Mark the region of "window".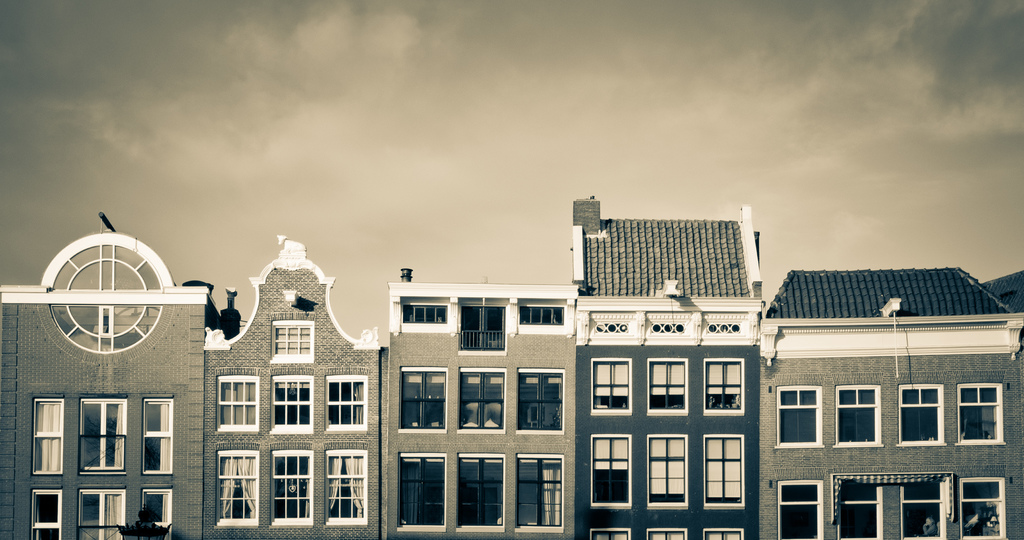
Region: x1=783, y1=383, x2=822, y2=449.
